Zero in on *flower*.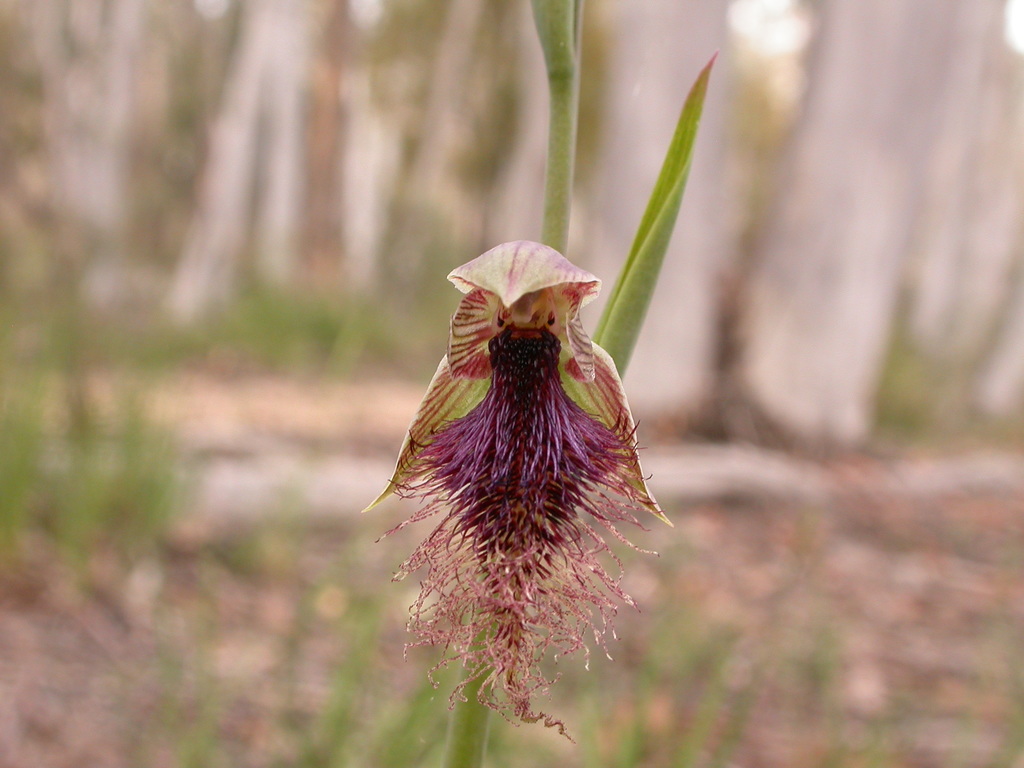
Zeroed in: box=[363, 221, 673, 693].
